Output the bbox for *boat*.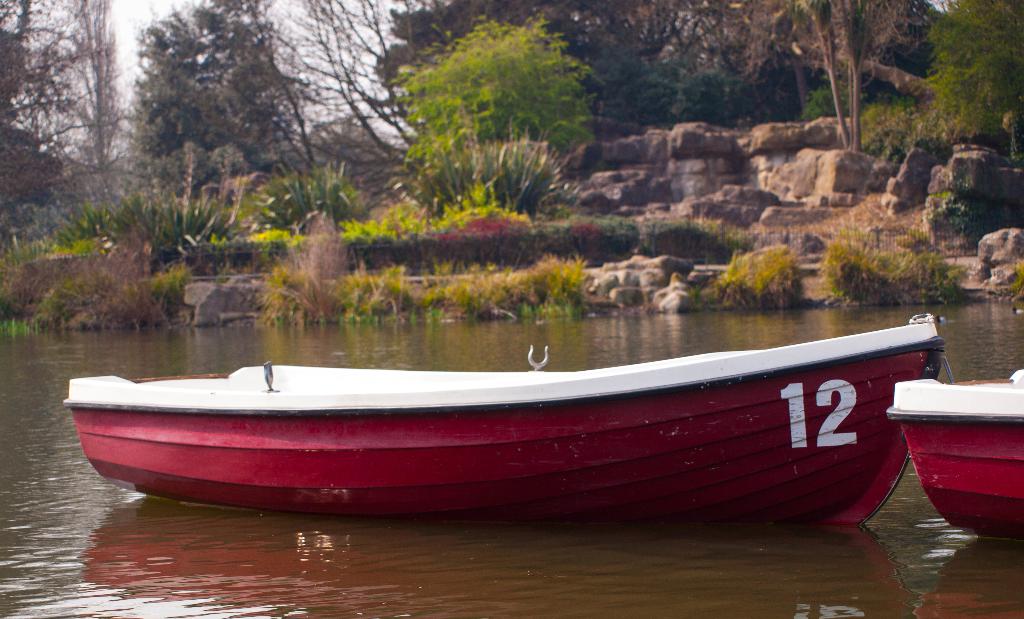
BBox(93, 317, 975, 521).
